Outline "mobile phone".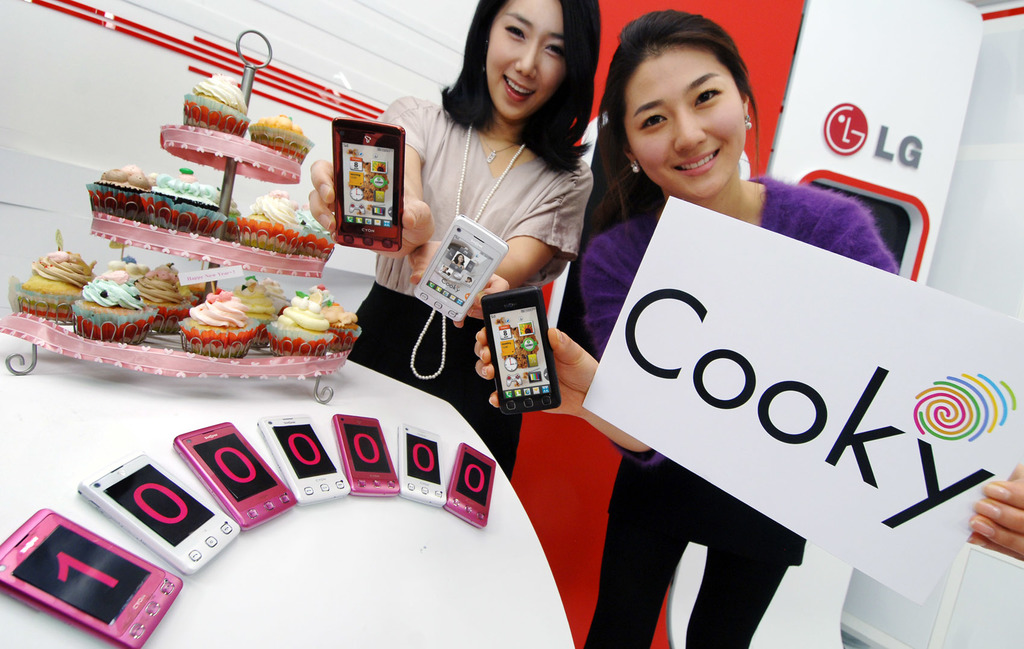
Outline: <bbox>446, 441, 499, 531</bbox>.
